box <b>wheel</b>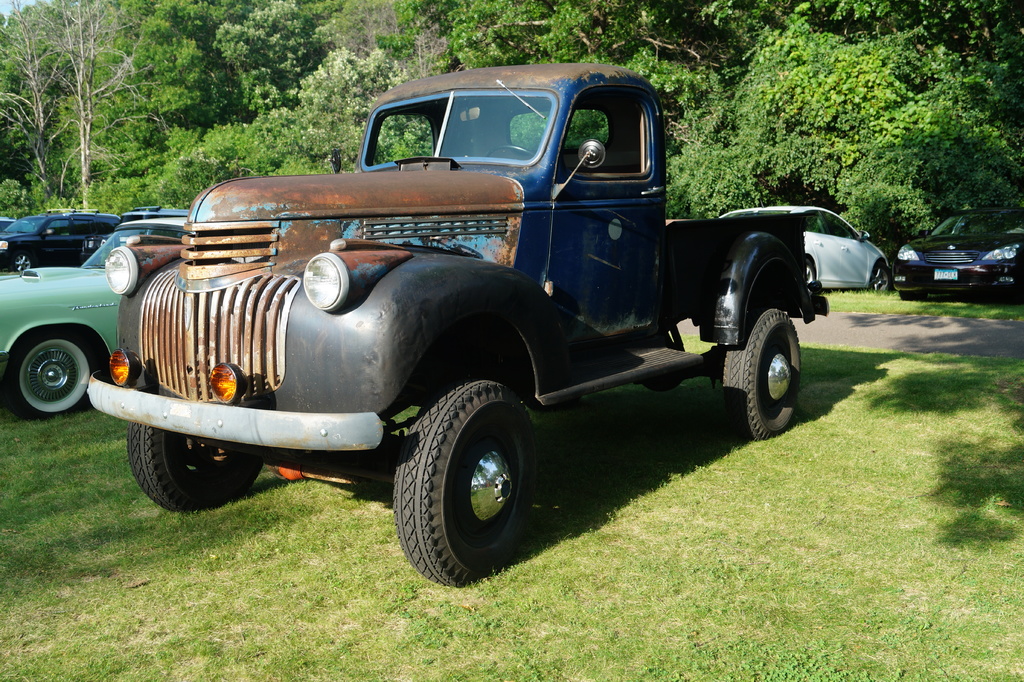
712:314:799:446
